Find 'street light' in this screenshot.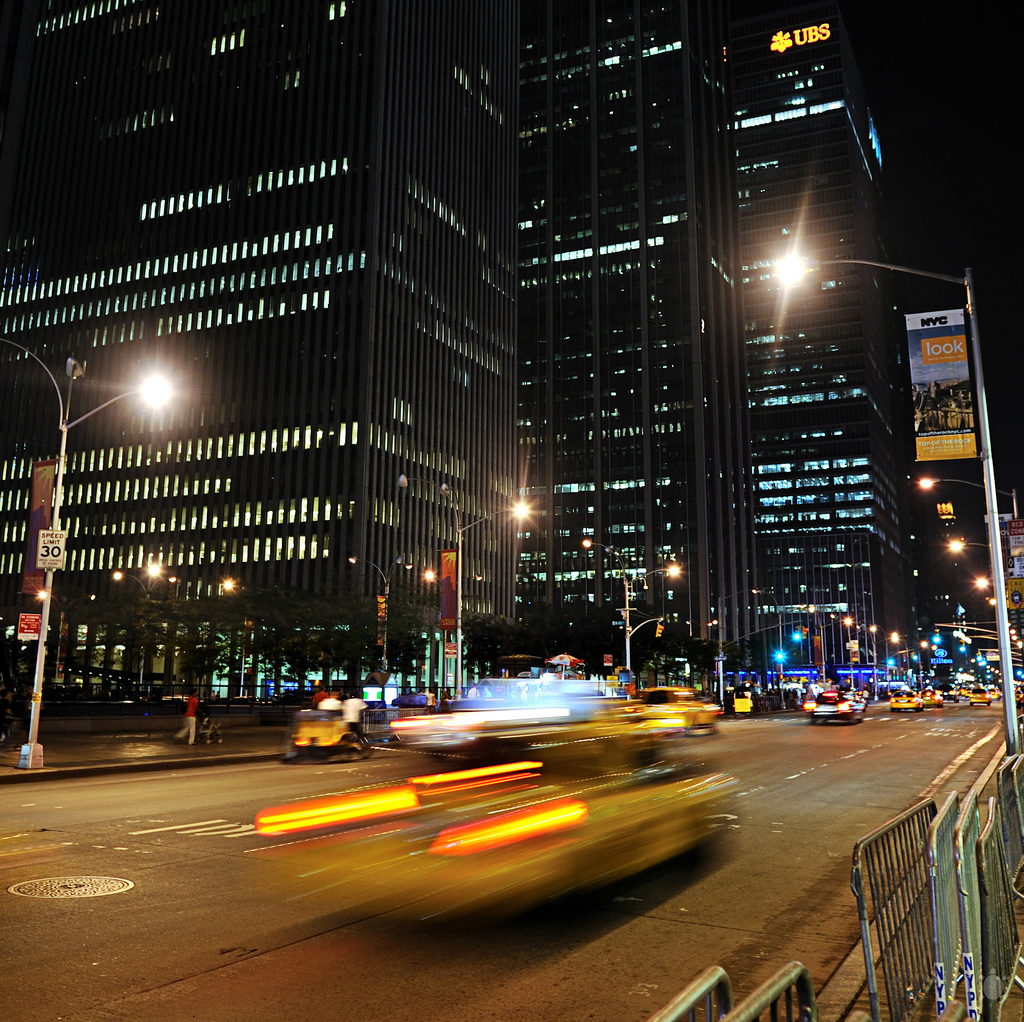
The bounding box for 'street light' is box=[776, 600, 817, 703].
